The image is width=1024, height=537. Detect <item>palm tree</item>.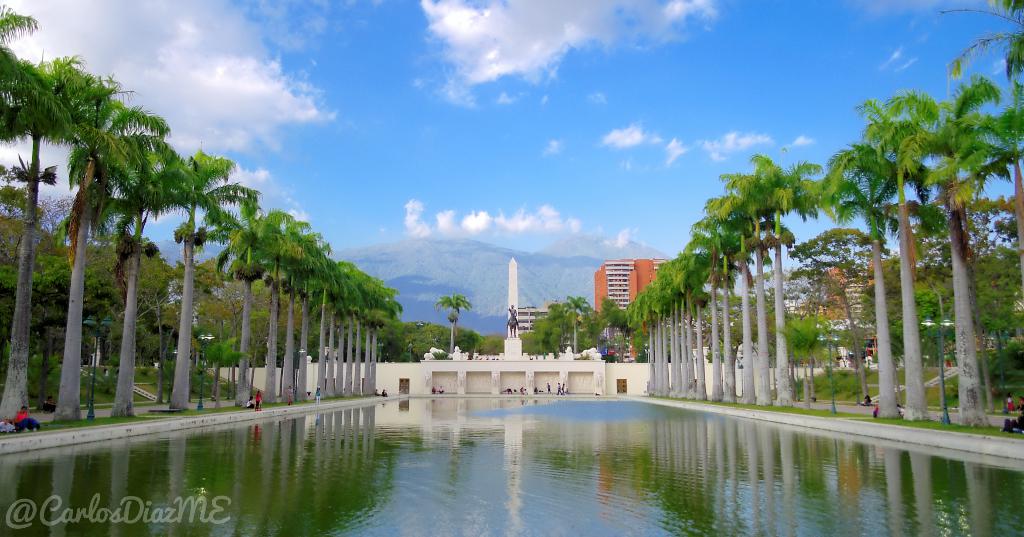
Detection: 49 79 164 417.
